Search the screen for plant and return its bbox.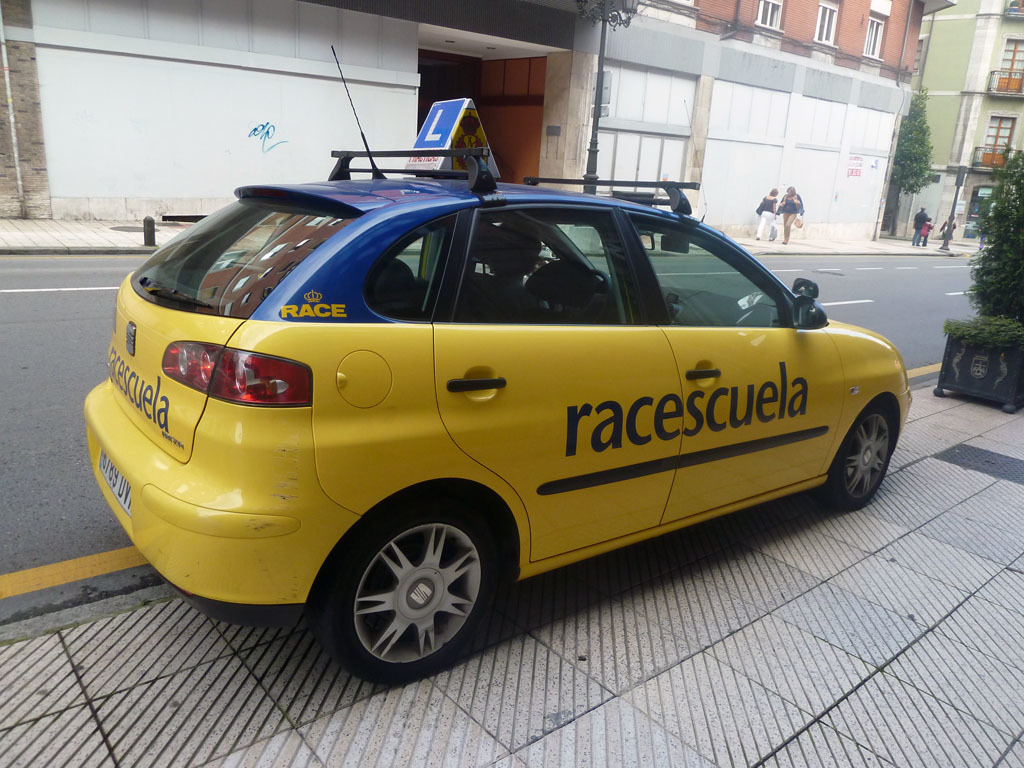
Found: l=940, t=142, r=1023, b=349.
